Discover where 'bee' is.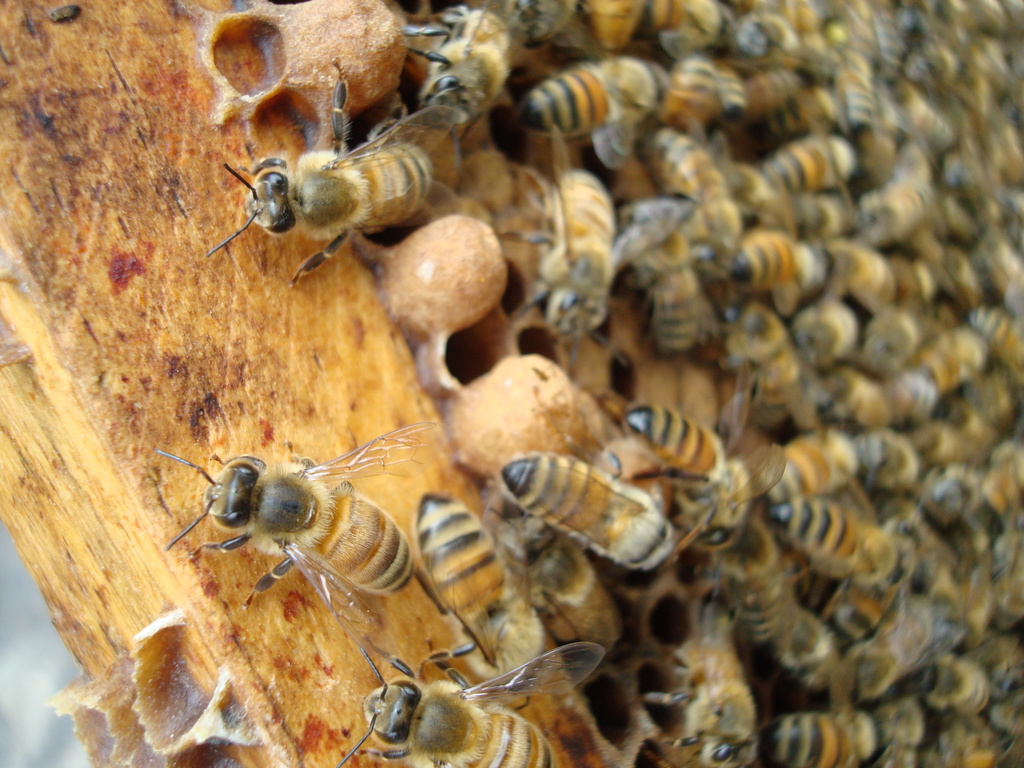
Discovered at 477/486/629/644.
